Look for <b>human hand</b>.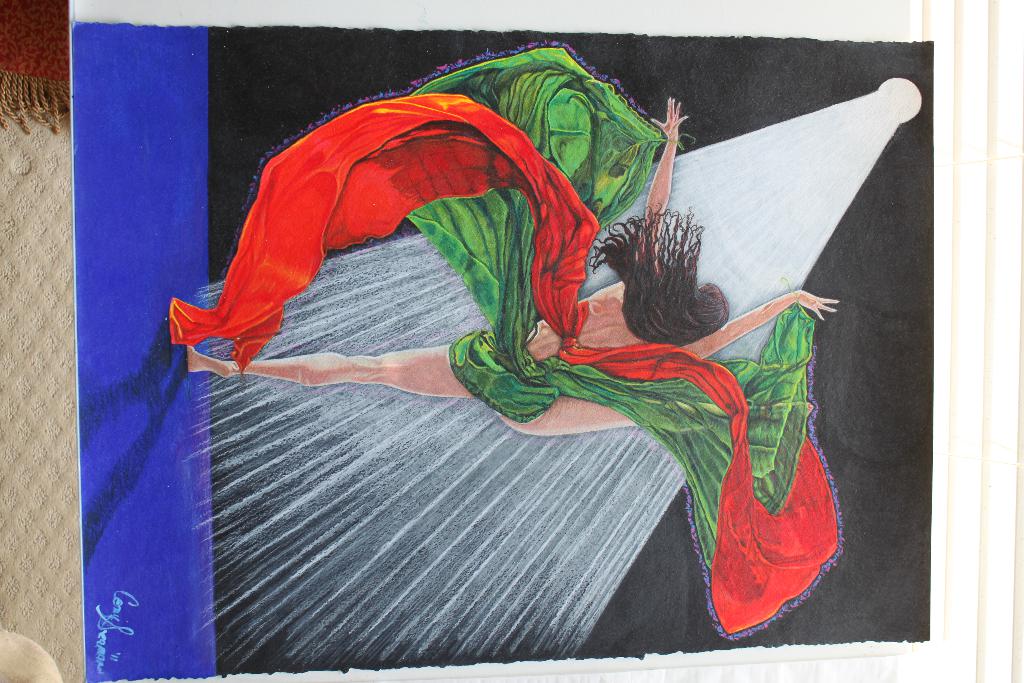
Found: [x1=652, y1=94, x2=689, y2=139].
